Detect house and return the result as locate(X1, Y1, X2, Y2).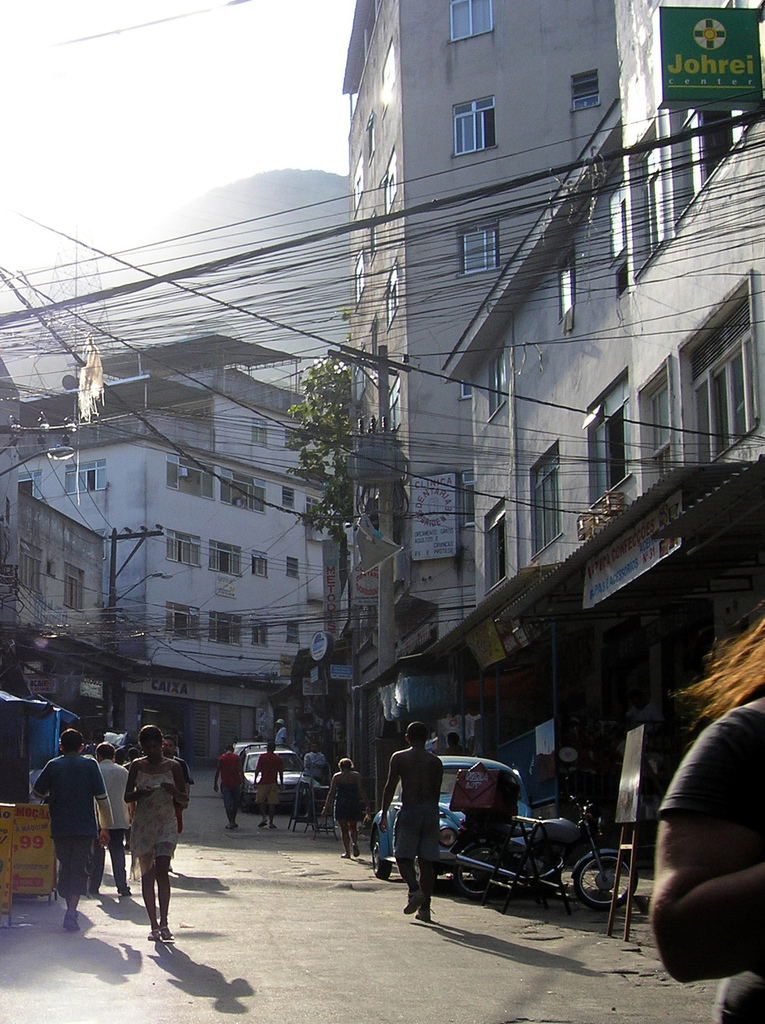
locate(19, 324, 348, 774).
